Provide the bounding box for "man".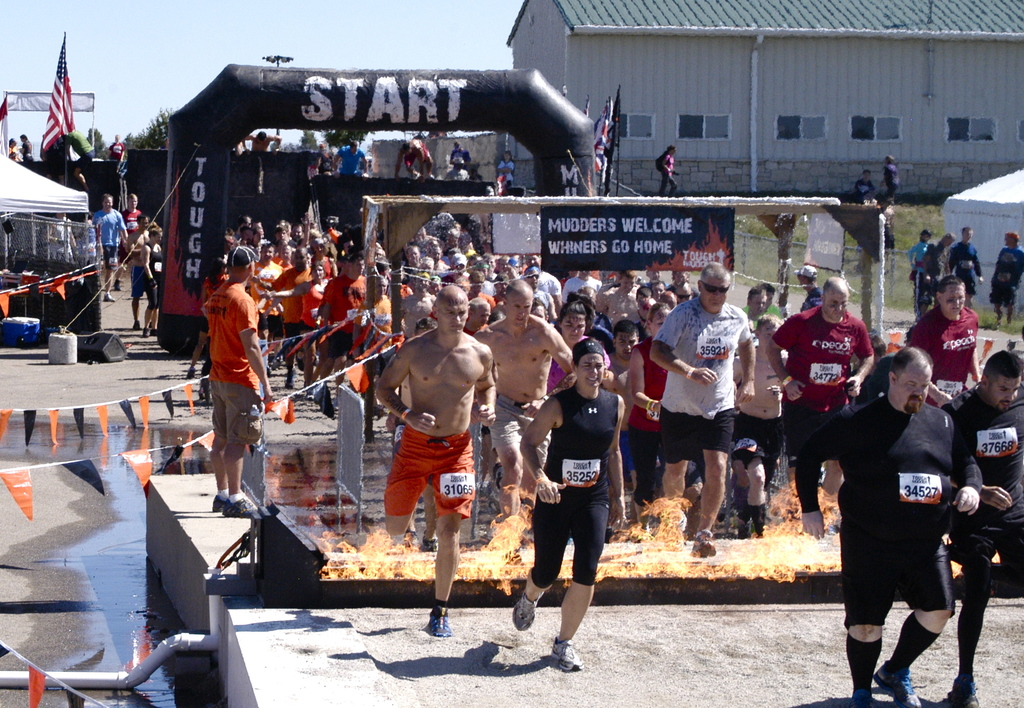
794 345 1013 707.
